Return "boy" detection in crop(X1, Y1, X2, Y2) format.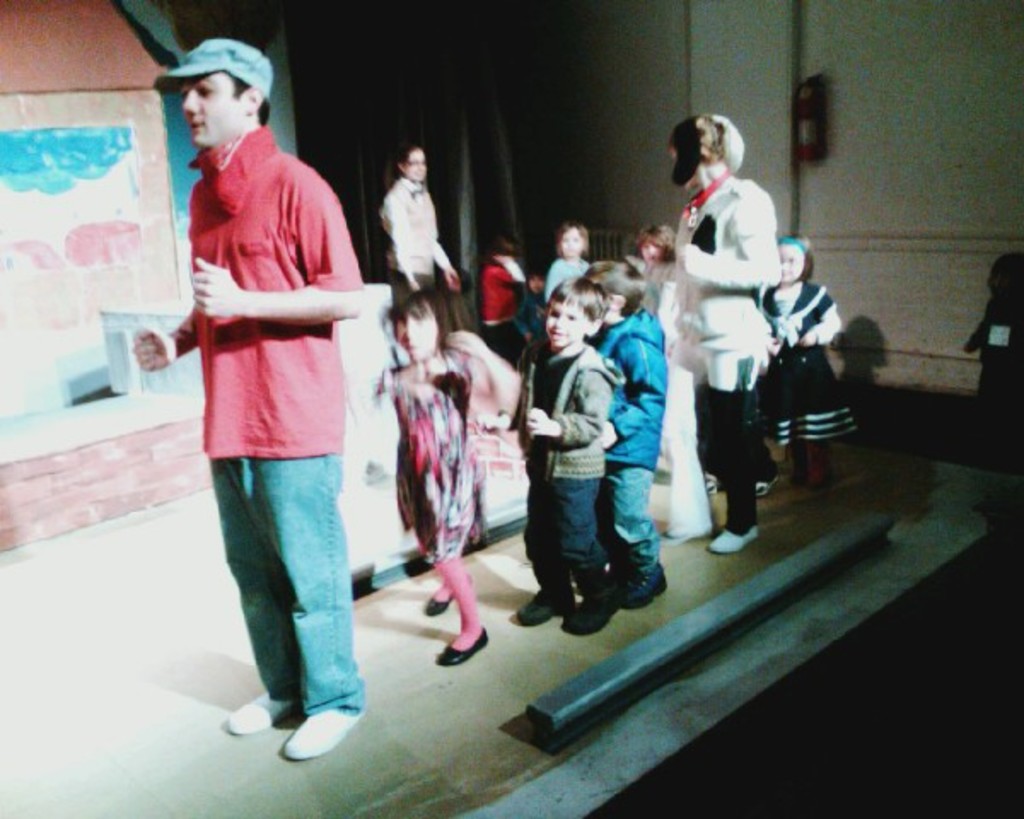
crop(580, 256, 666, 604).
